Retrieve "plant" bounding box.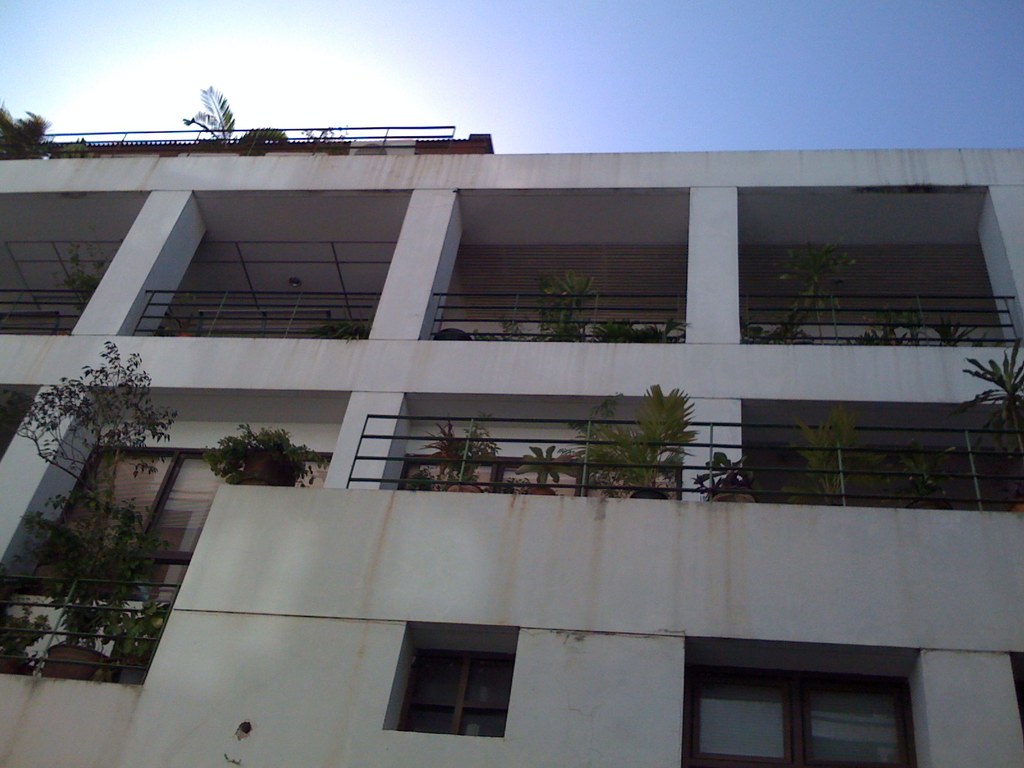
Bounding box: left=458, top=422, right=486, bottom=481.
